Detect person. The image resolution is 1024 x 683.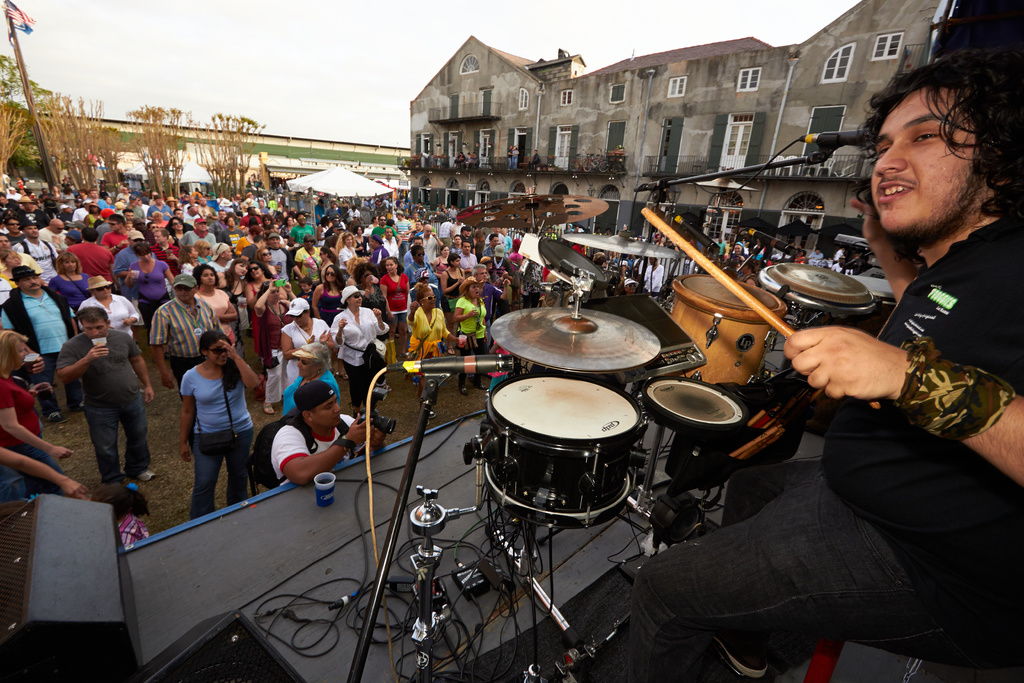
67 228 116 288.
